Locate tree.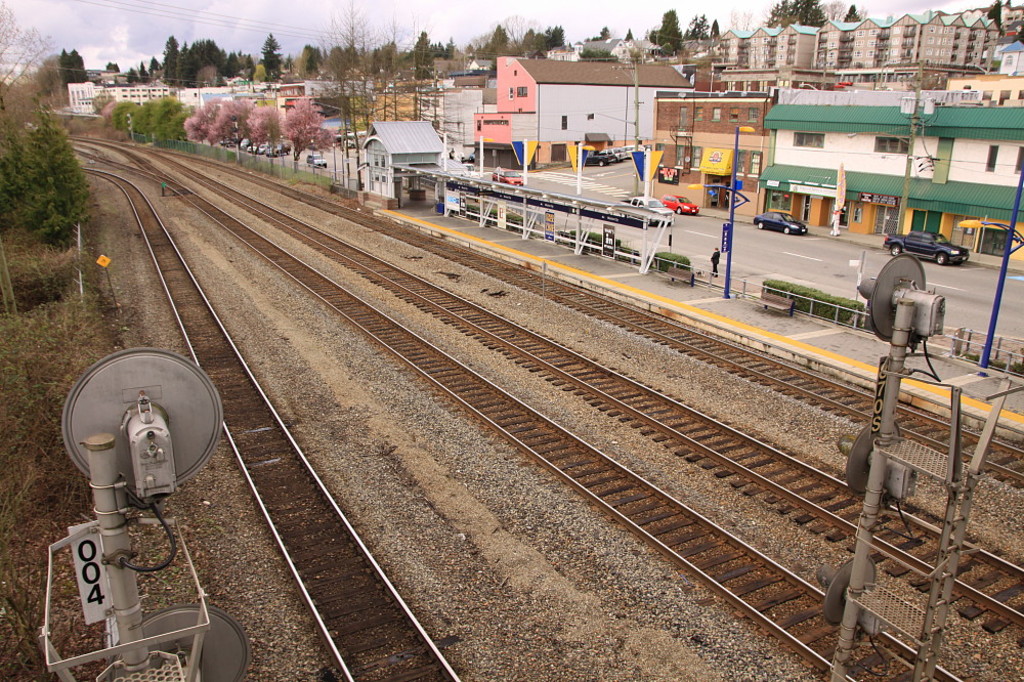
Bounding box: 205, 91, 248, 158.
